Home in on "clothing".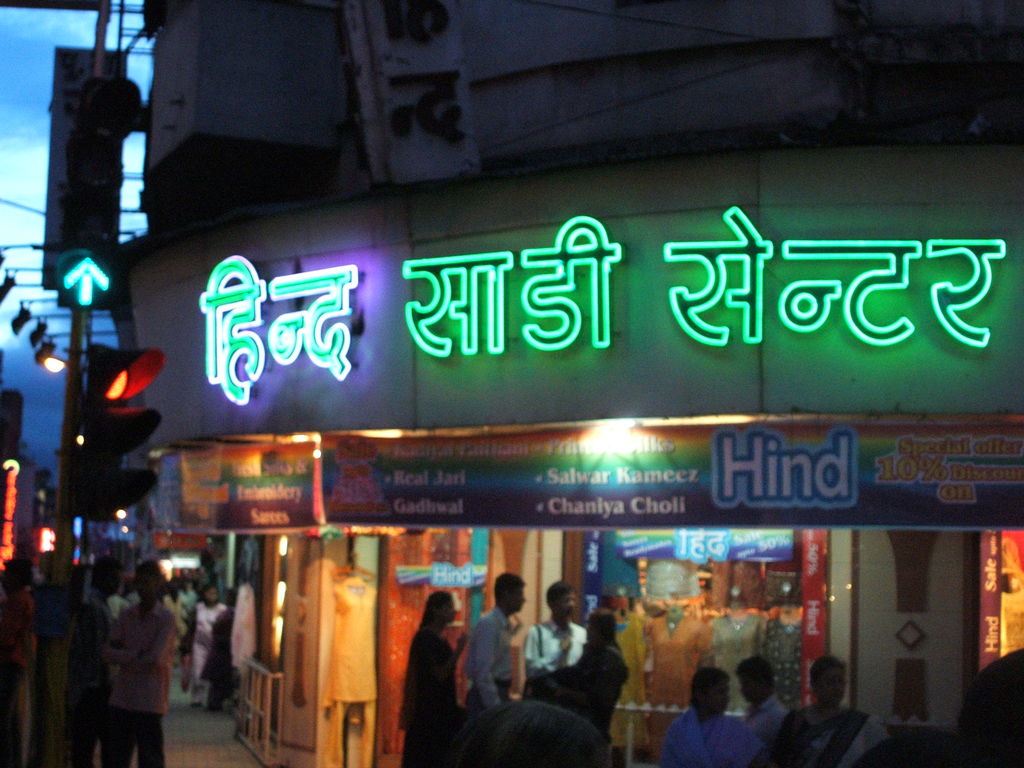
Homed in at locate(520, 627, 627, 736).
